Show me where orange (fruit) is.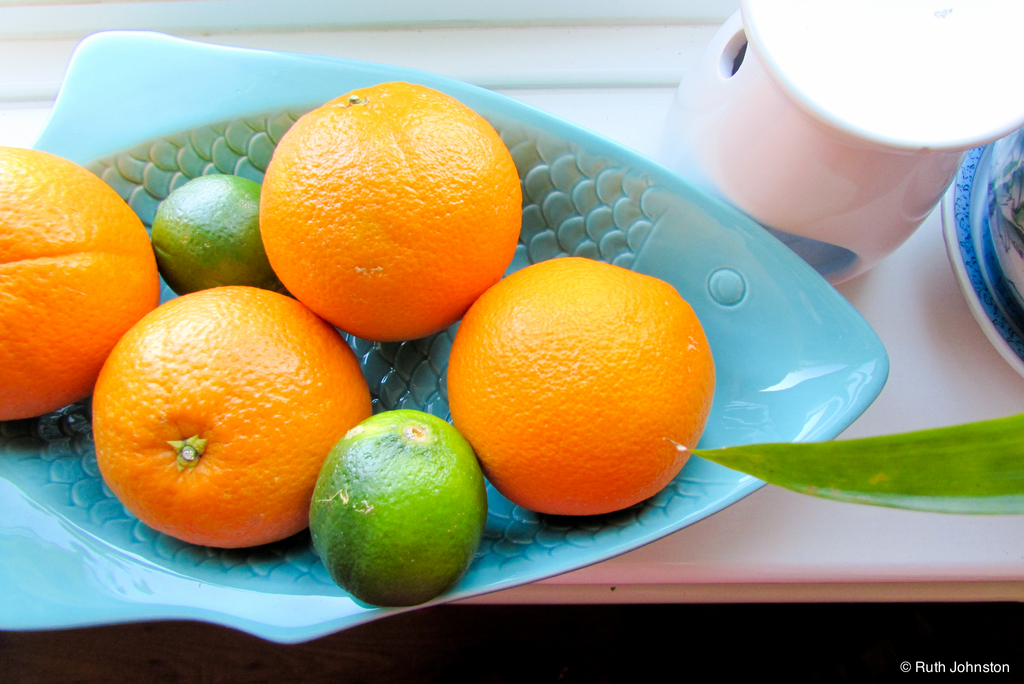
orange (fruit) is at [left=0, top=148, right=160, bottom=416].
